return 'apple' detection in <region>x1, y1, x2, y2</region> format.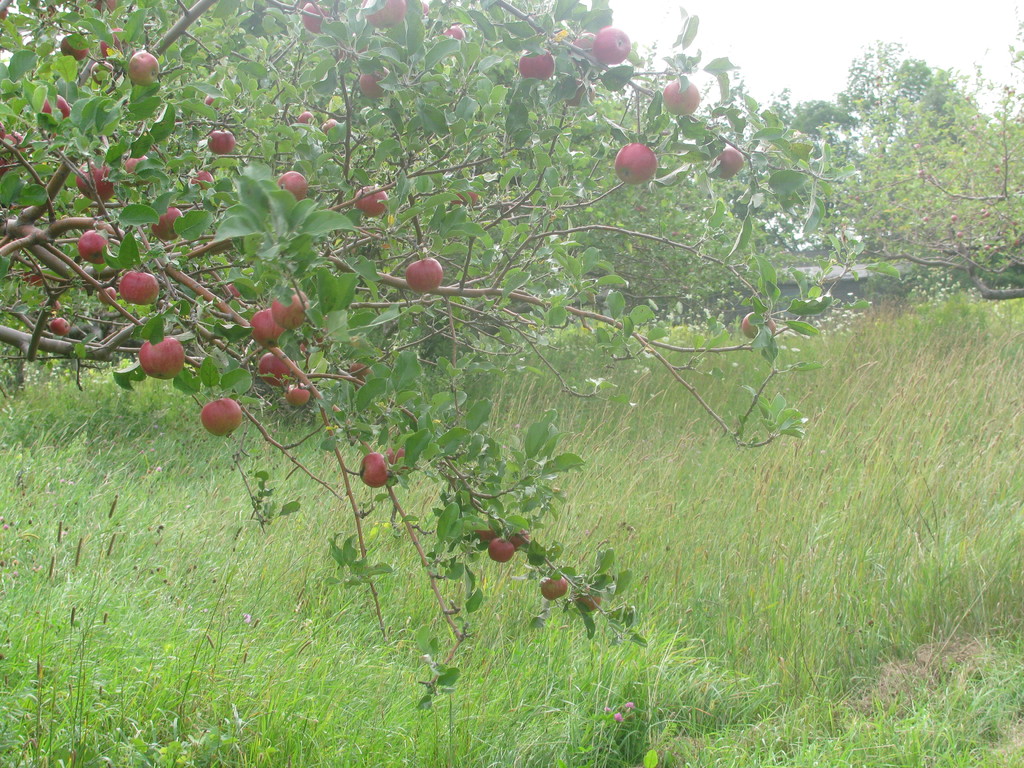
<region>78, 230, 110, 266</region>.
